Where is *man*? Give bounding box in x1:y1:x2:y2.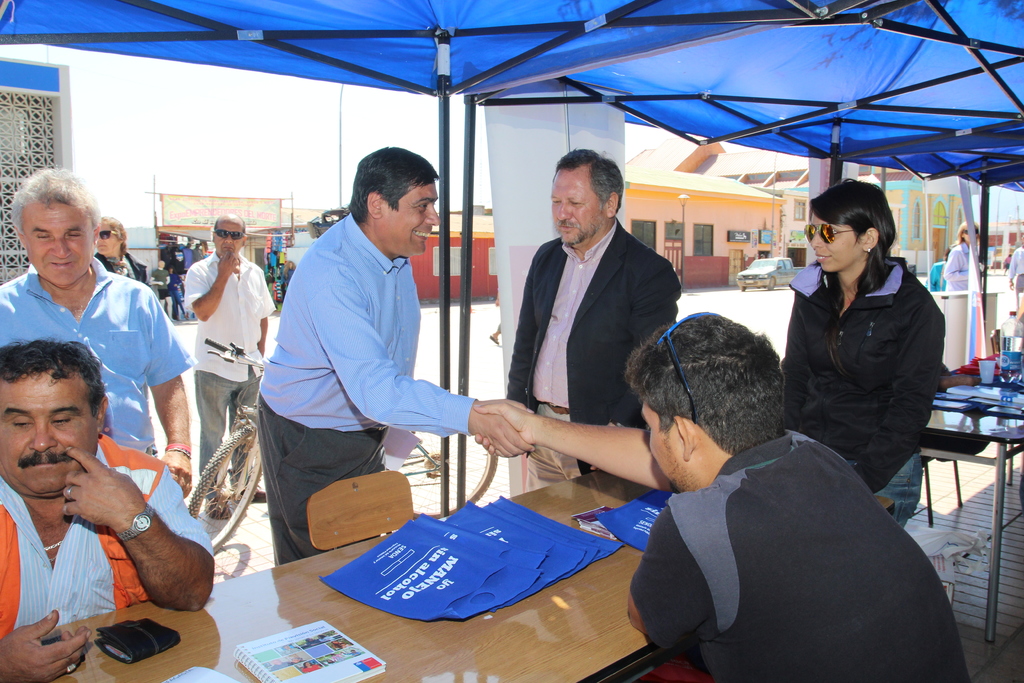
0:158:200:495.
